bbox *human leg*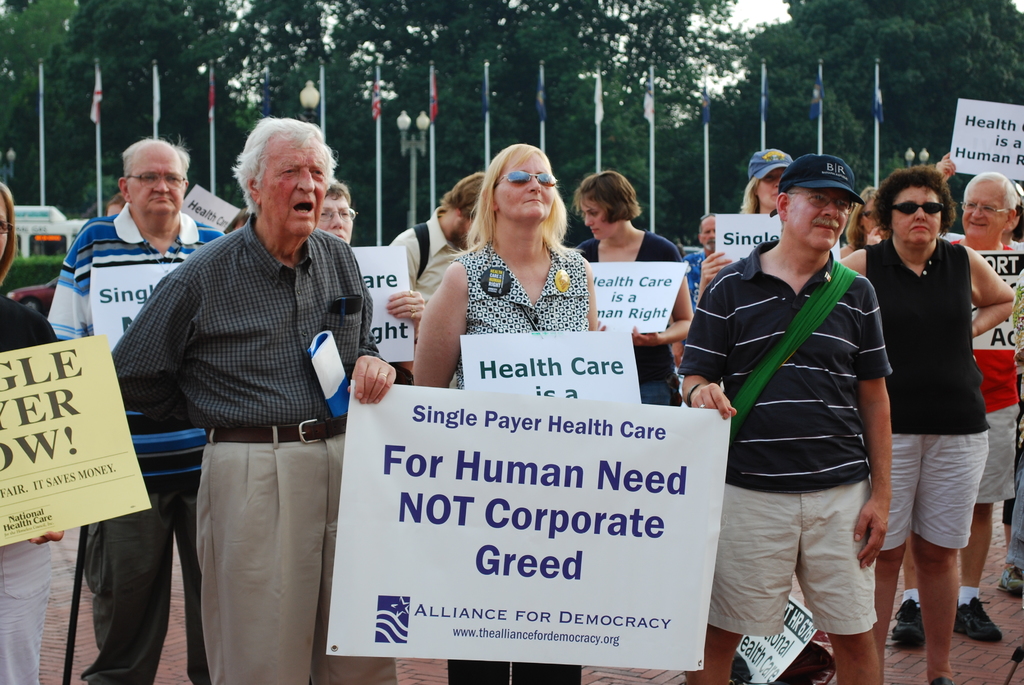
crop(198, 452, 332, 684)
